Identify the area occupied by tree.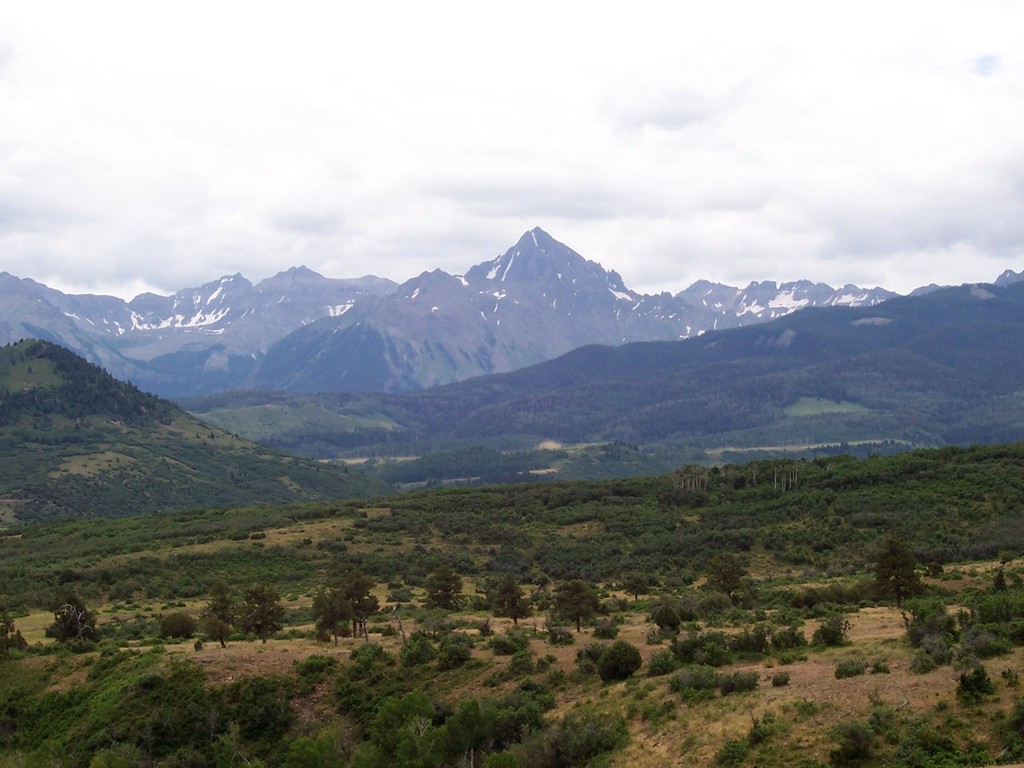
Area: 978, 591, 1010, 624.
